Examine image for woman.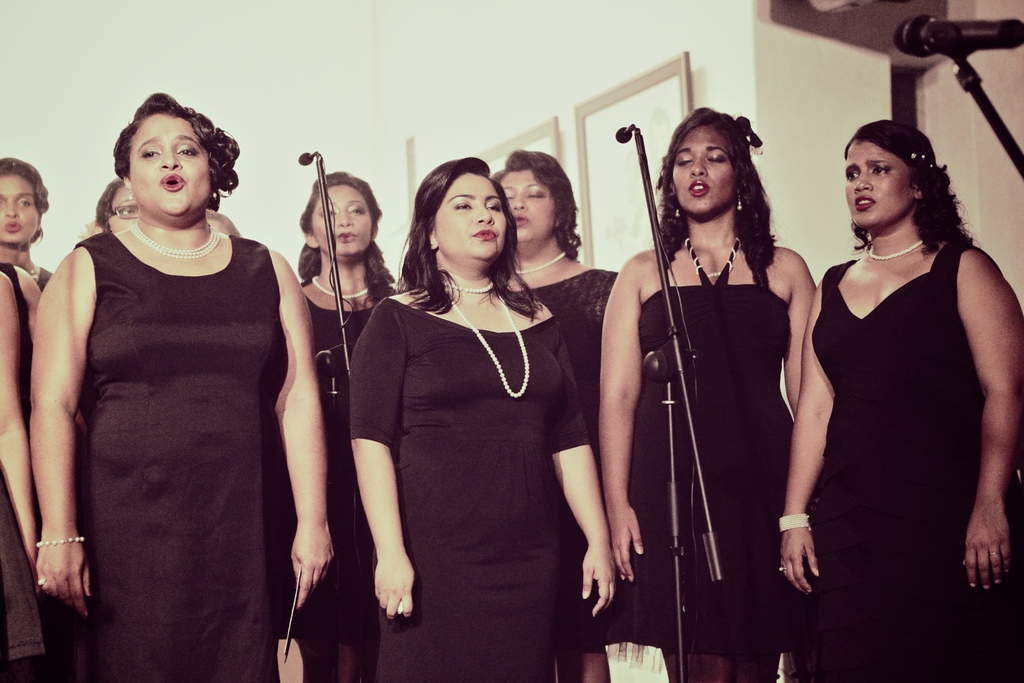
Examination result: bbox=(587, 103, 815, 682).
